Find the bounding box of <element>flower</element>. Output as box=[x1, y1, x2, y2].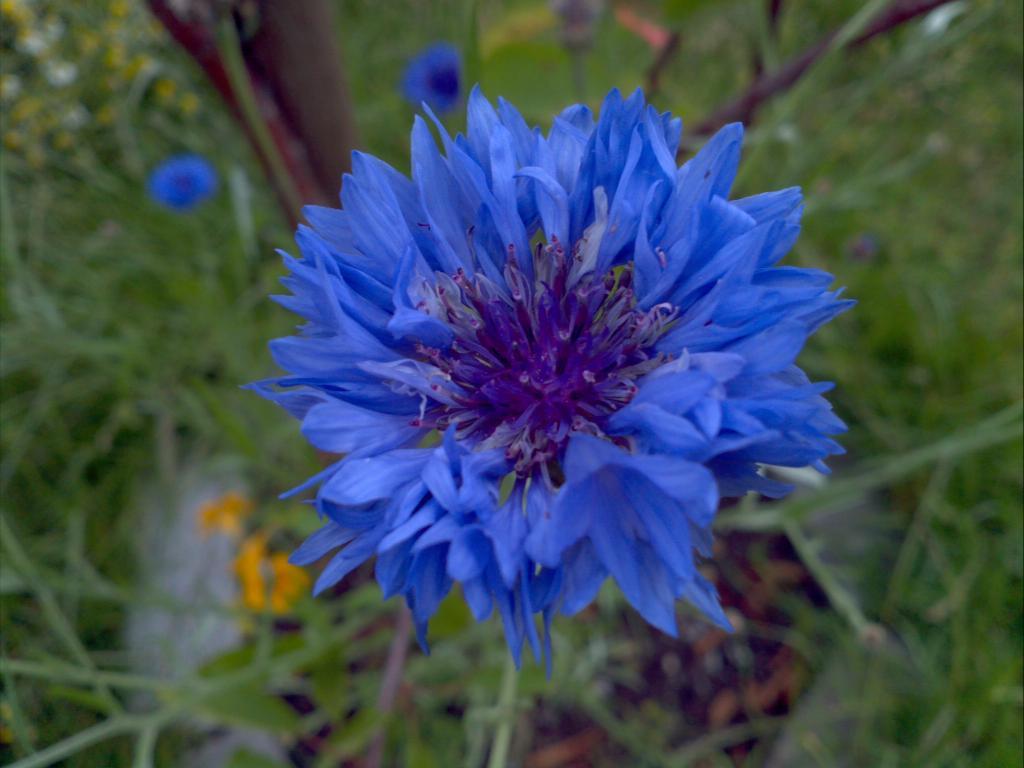
box=[199, 493, 256, 540].
